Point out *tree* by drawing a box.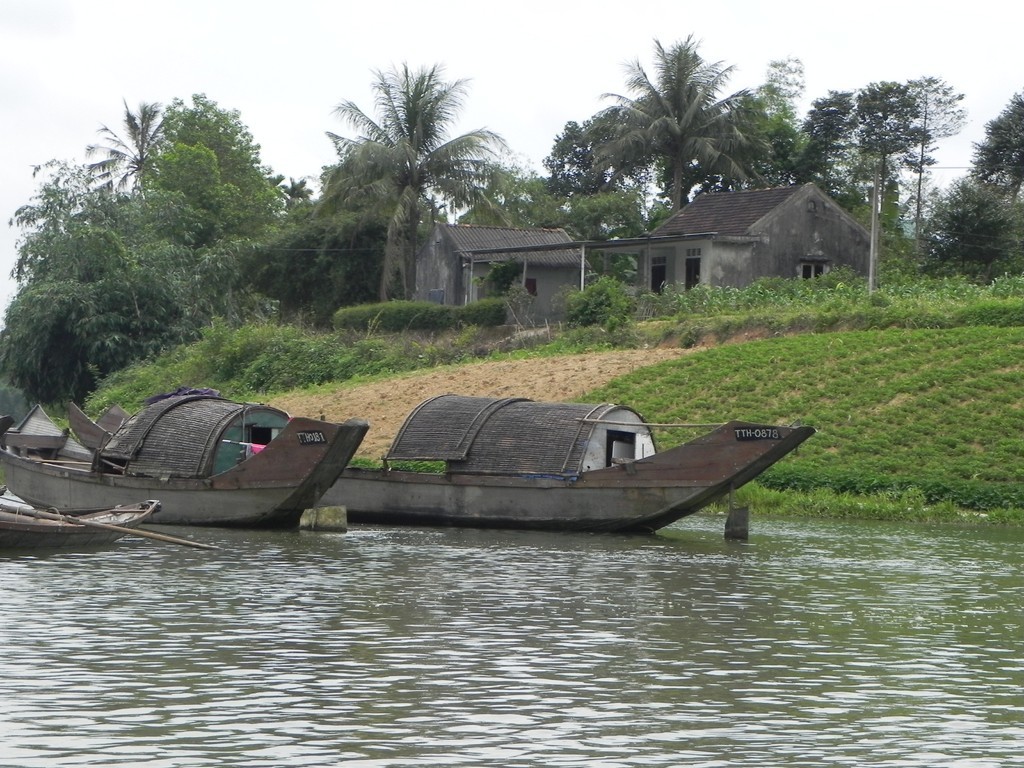
551, 111, 615, 201.
